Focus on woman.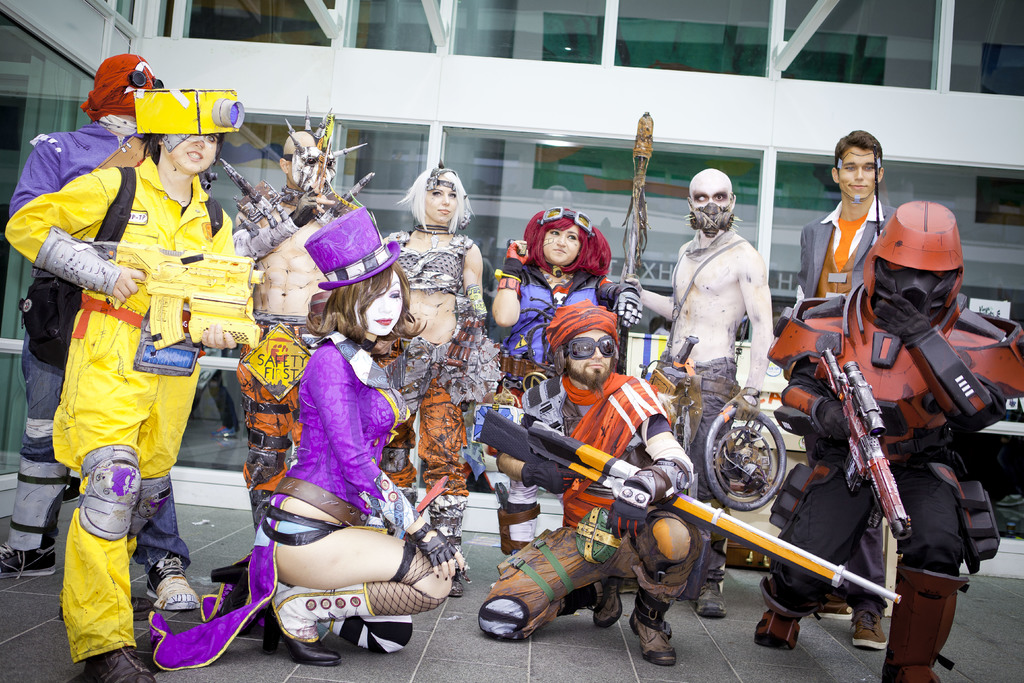
Focused at BBox(490, 204, 630, 546).
